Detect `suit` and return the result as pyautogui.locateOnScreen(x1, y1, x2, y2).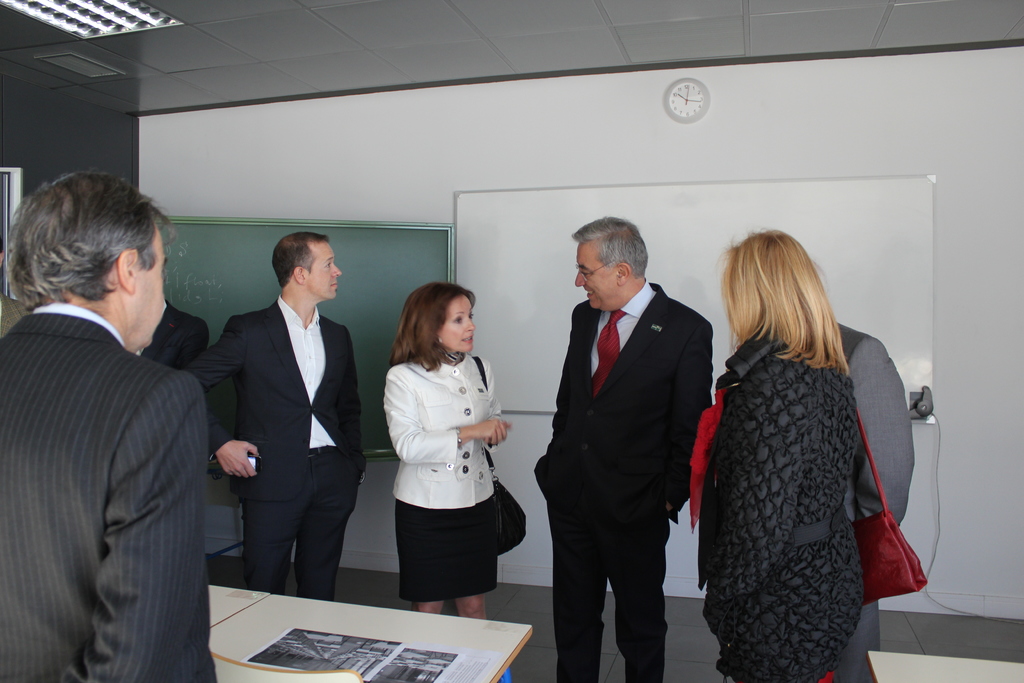
pyautogui.locateOnScreen(1, 302, 218, 682).
